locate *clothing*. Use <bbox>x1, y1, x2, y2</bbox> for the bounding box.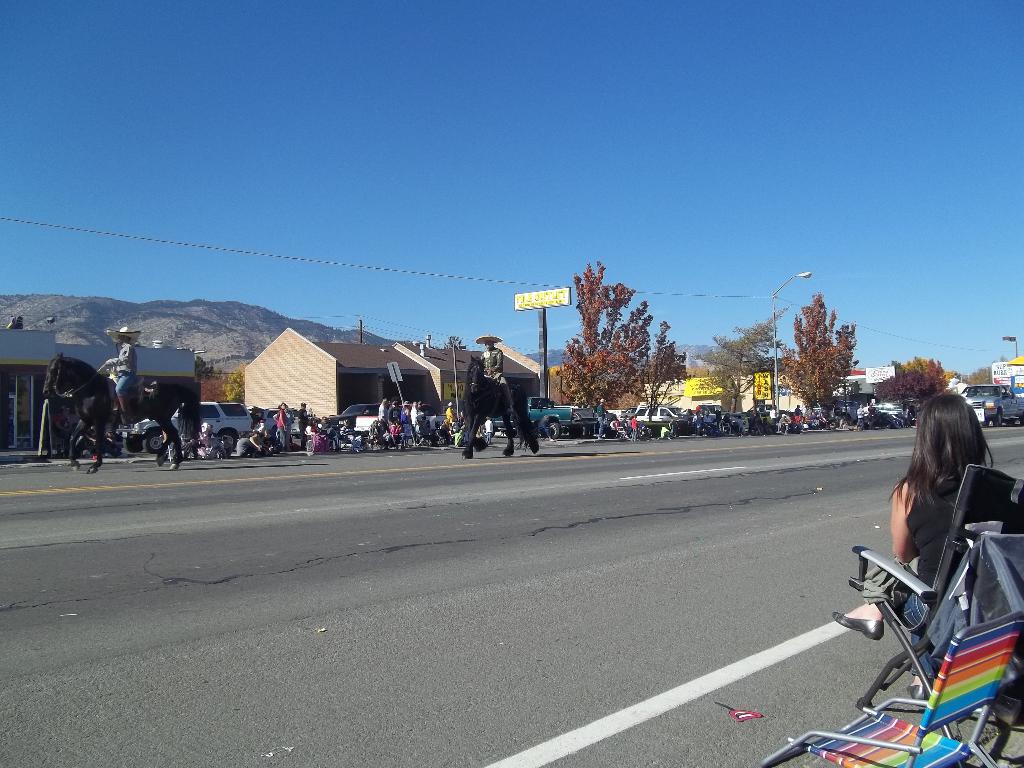
<bbox>694, 416, 704, 433</bbox>.
